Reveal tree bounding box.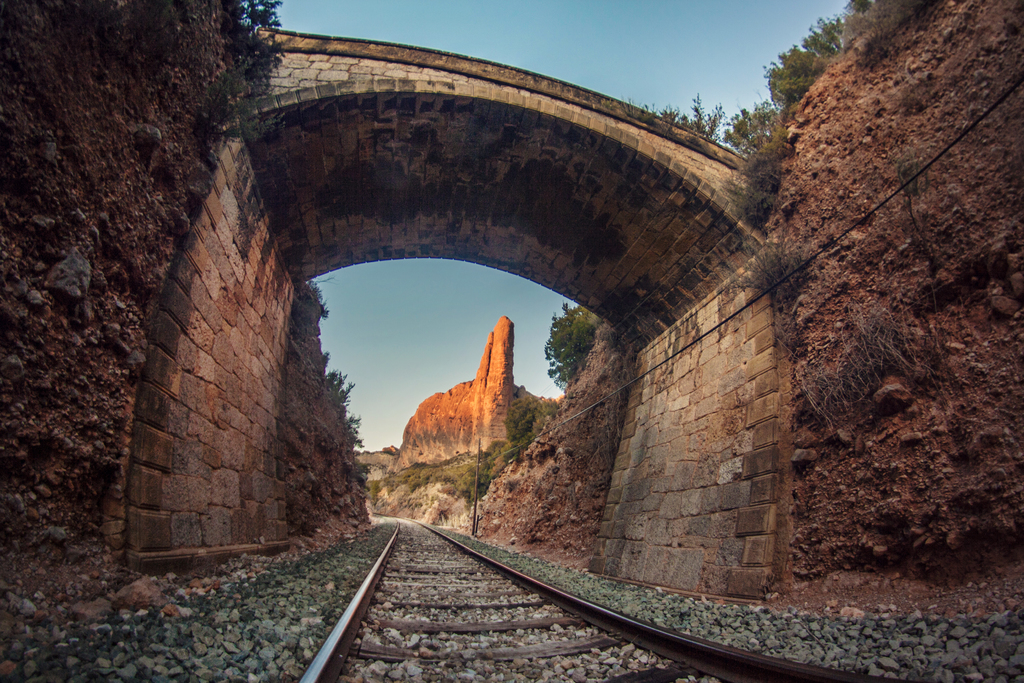
Revealed: <region>767, 12, 846, 110</region>.
